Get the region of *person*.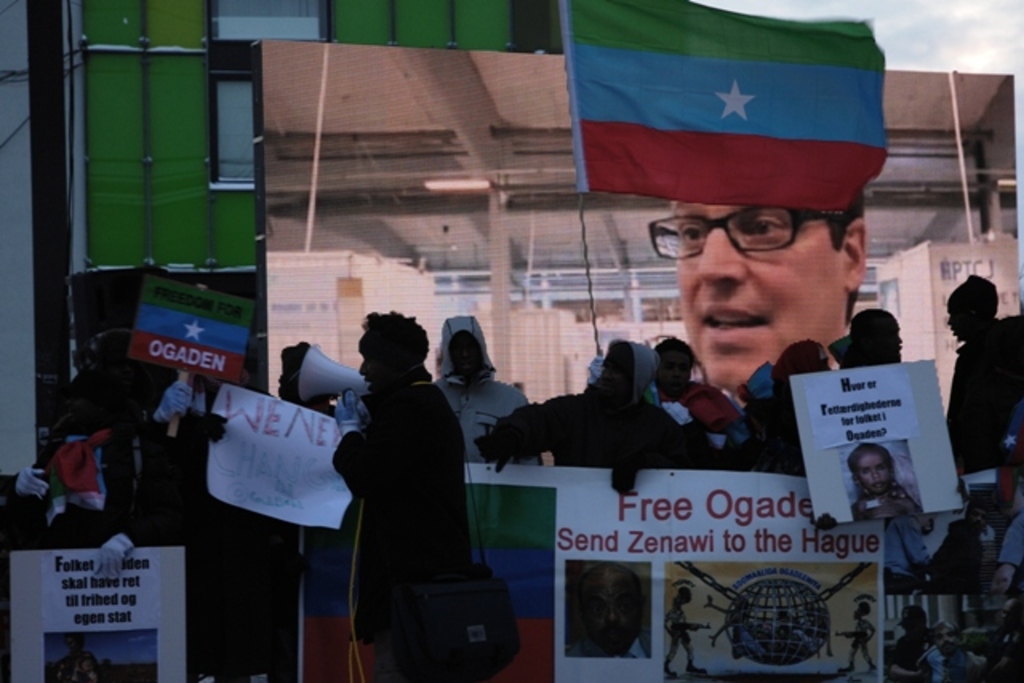
<bbox>422, 309, 533, 461</bbox>.
